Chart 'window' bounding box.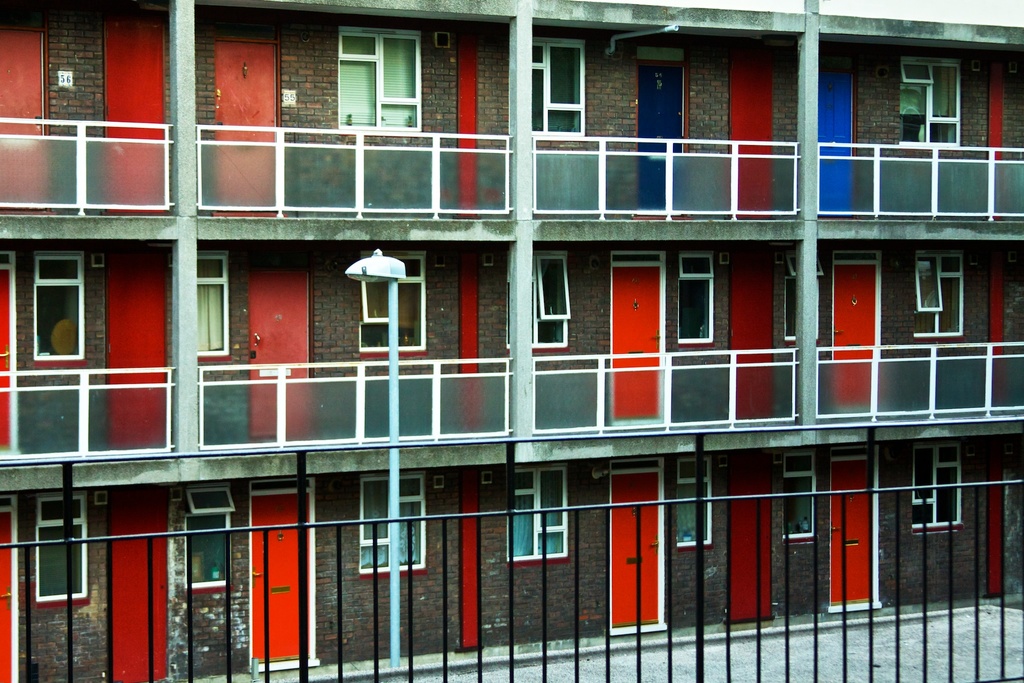
Charted: select_region(35, 493, 89, 604).
